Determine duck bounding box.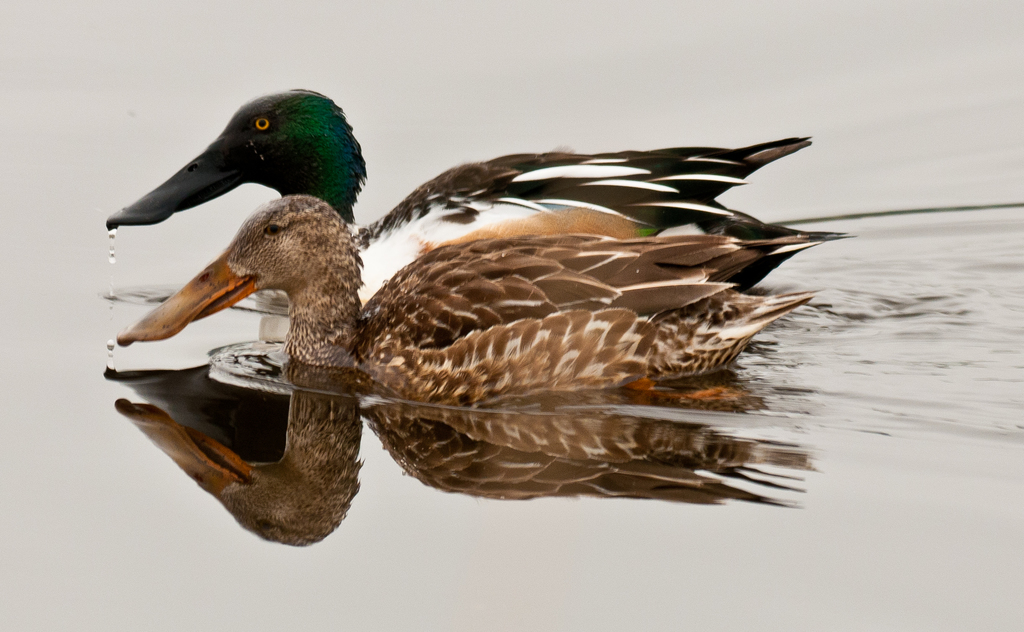
Determined: rect(95, 92, 822, 308).
